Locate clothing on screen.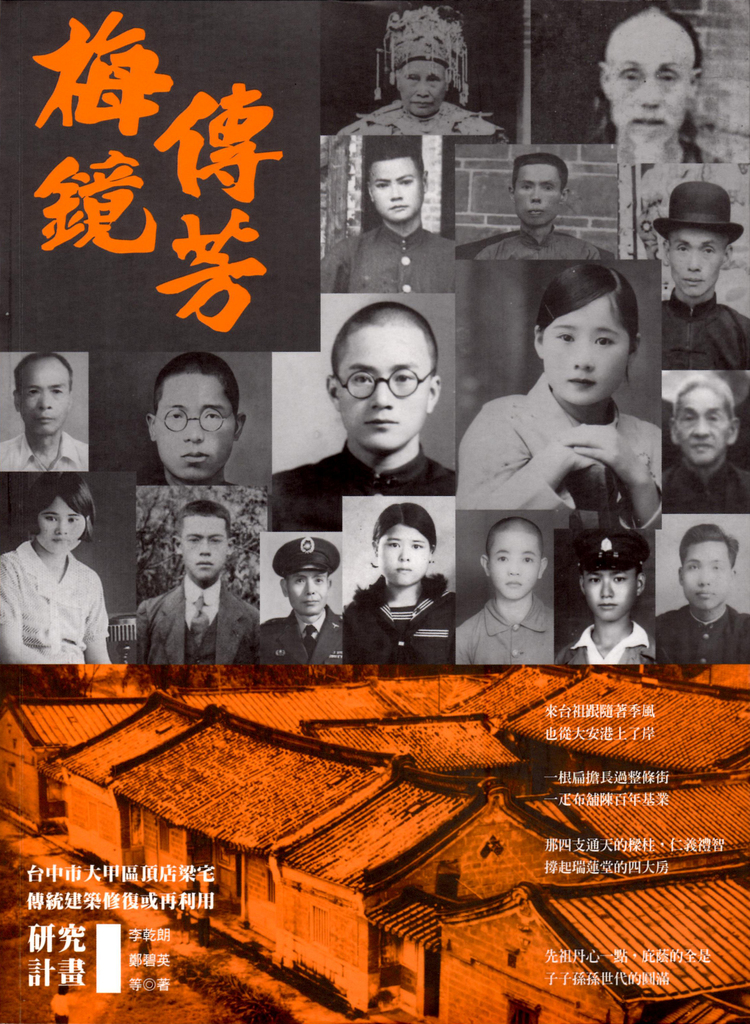
On screen at rect(131, 585, 253, 669).
